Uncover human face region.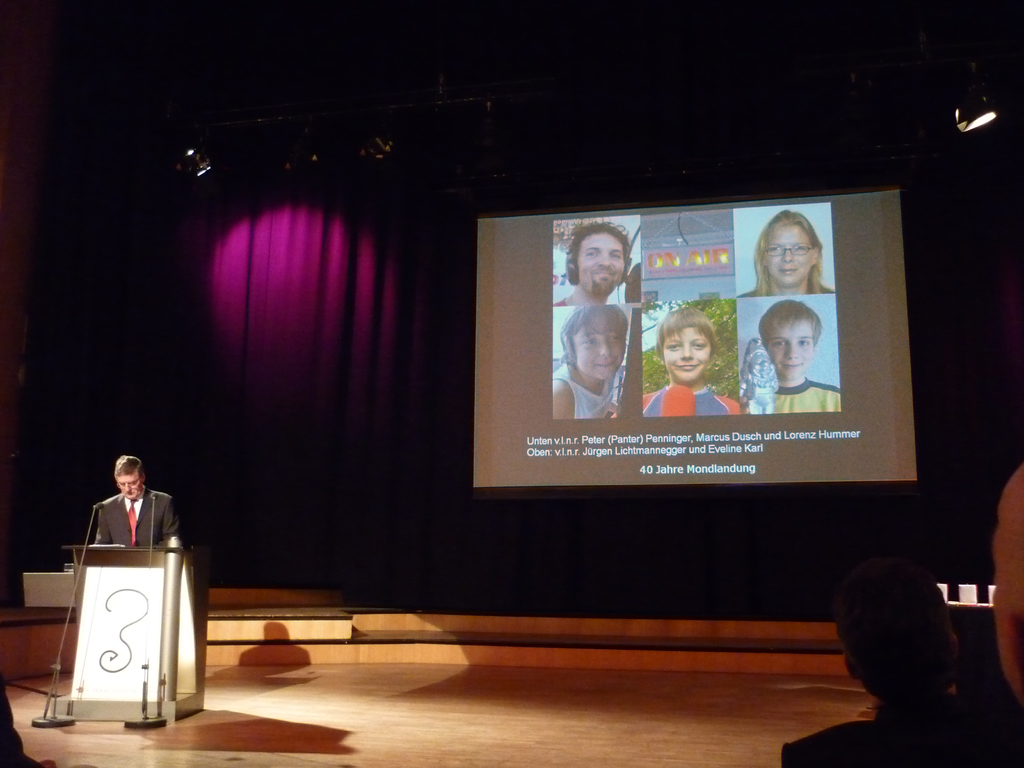
Uncovered: bbox=[768, 319, 815, 381].
